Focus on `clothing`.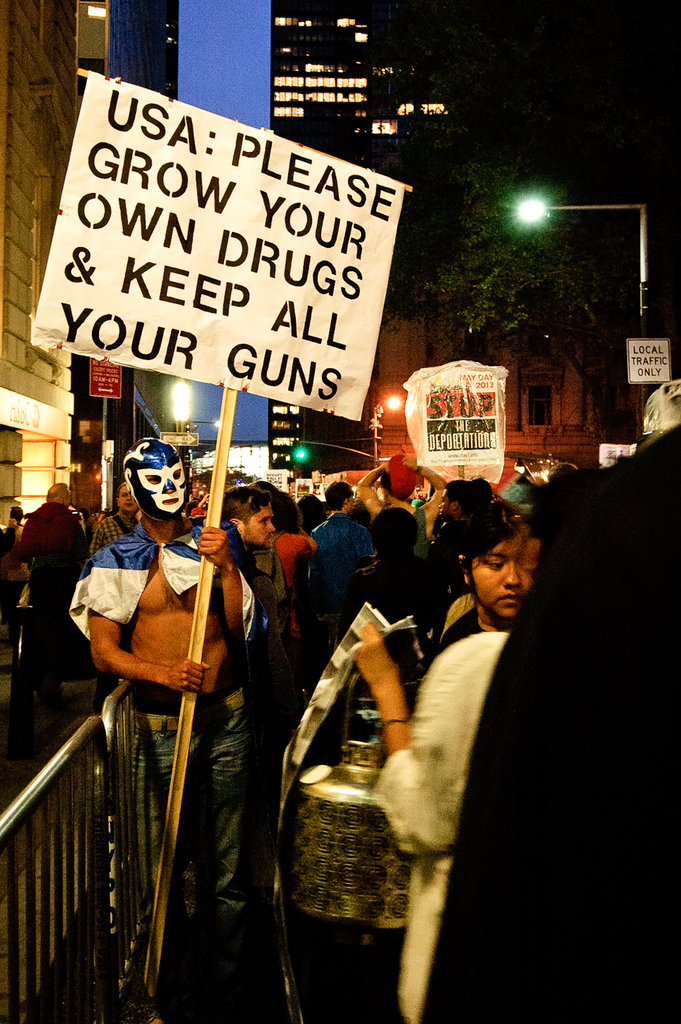
Focused at rect(383, 608, 587, 1016).
